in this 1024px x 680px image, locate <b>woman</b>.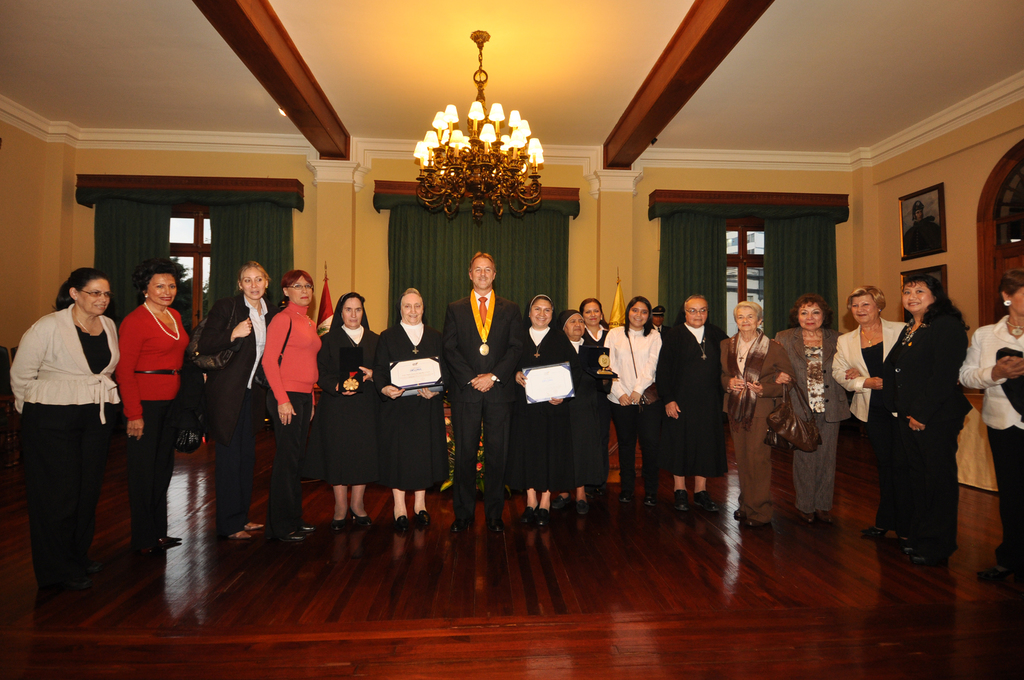
Bounding box: 862 279 983 551.
